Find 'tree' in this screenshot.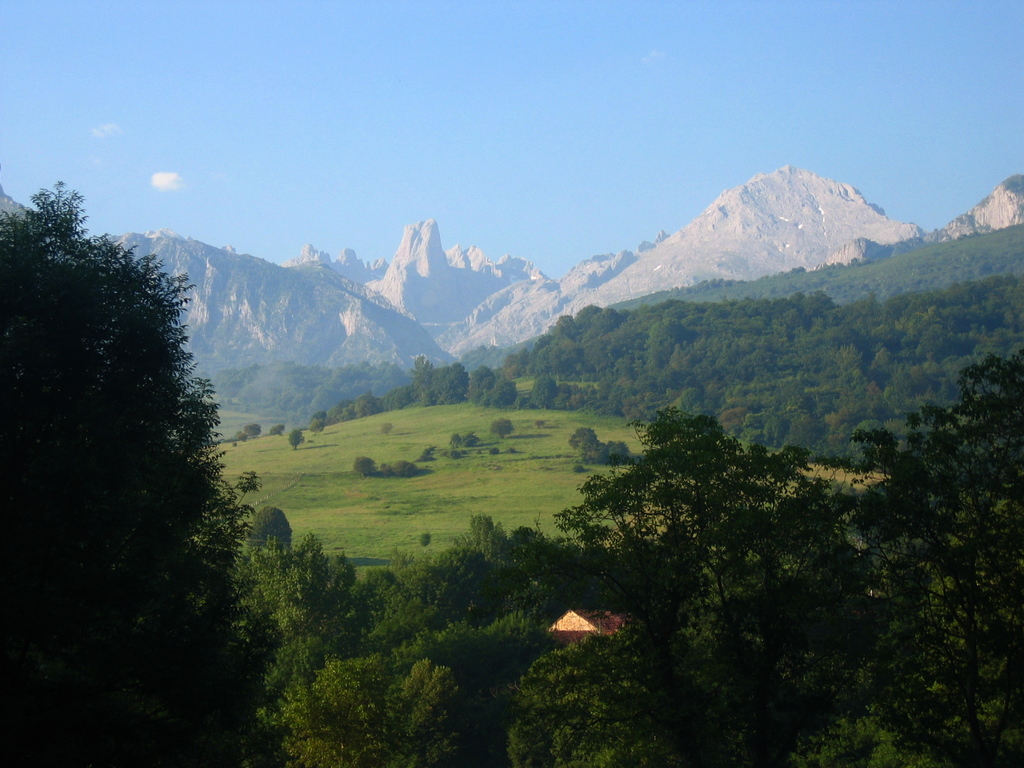
The bounding box for 'tree' is {"left": 380, "top": 461, "right": 422, "bottom": 481}.
